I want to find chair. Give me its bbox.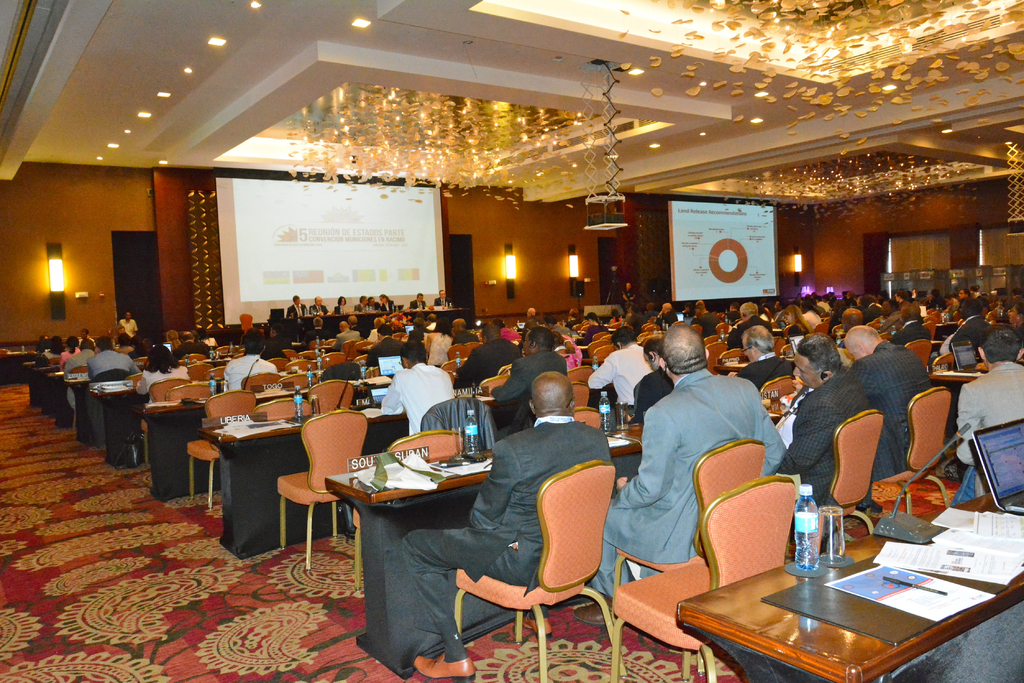
rect(268, 407, 367, 595).
